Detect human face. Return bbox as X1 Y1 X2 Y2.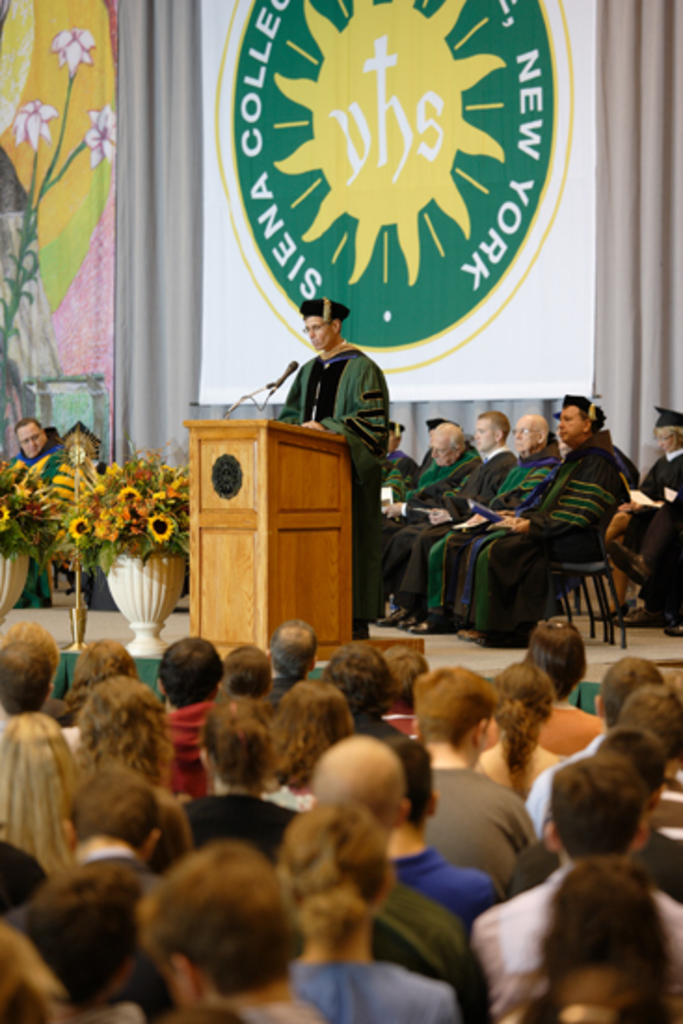
473 417 495 451.
